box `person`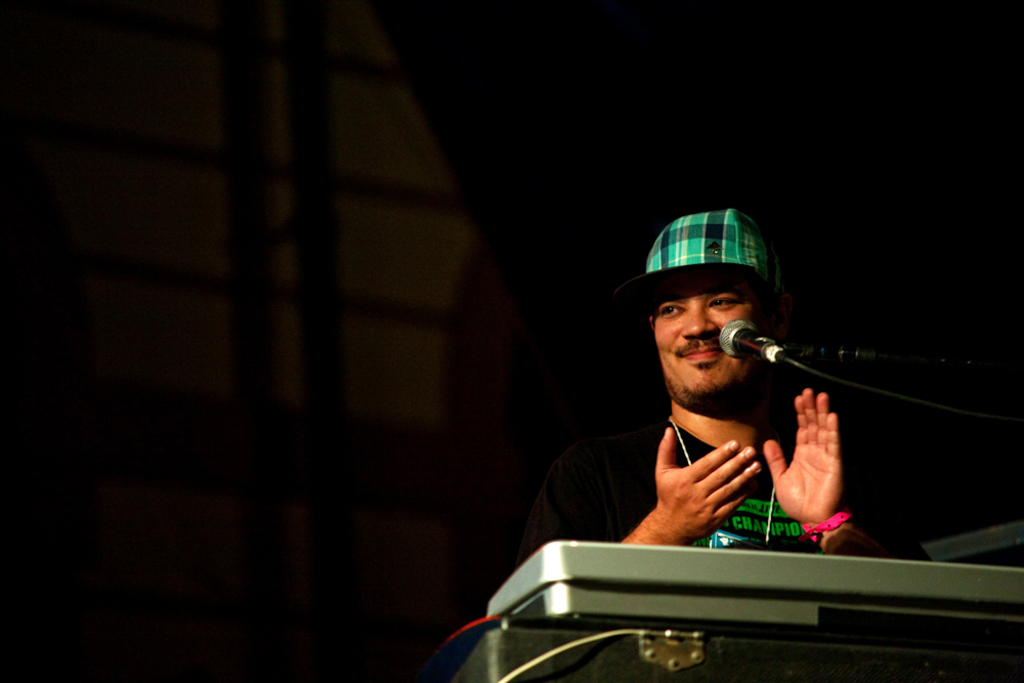
BBox(588, 204, 862, 618)
